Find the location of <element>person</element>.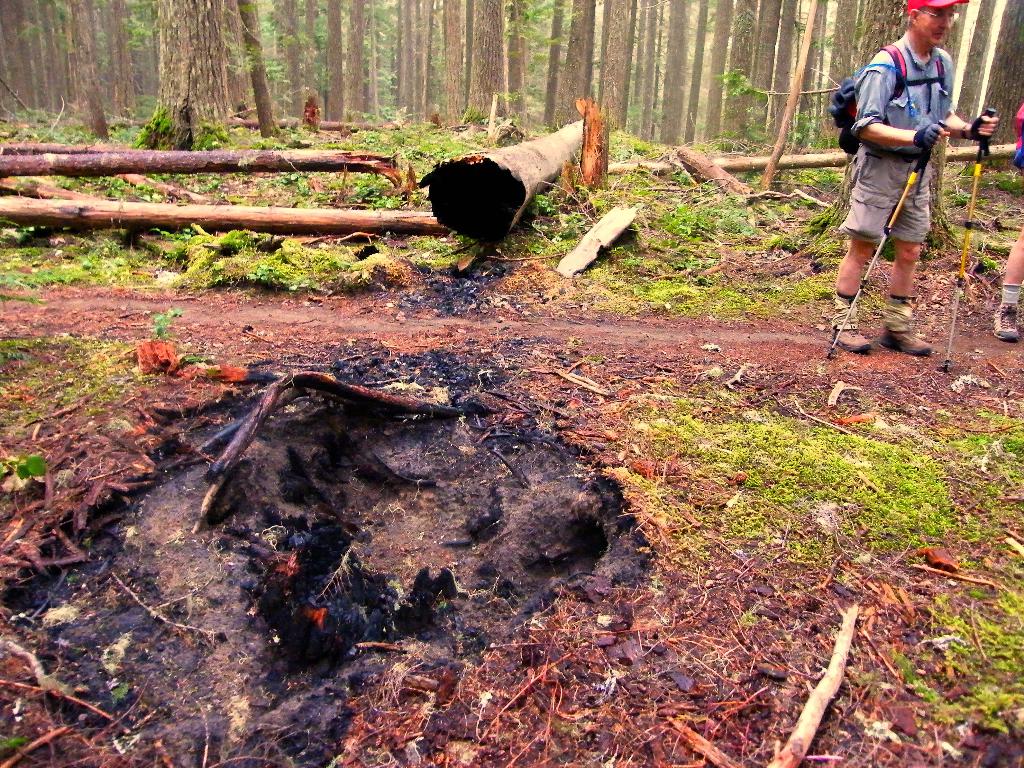
Location: rect(971, 105, 1000, 166).
